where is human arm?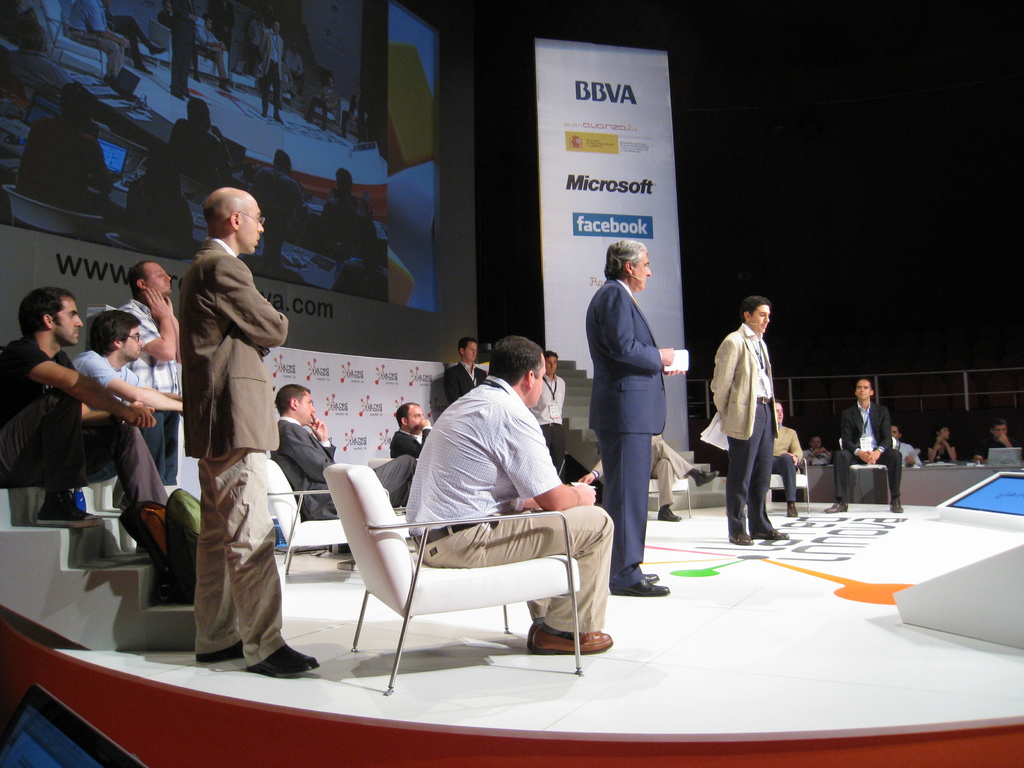
(901,442,930,477).
